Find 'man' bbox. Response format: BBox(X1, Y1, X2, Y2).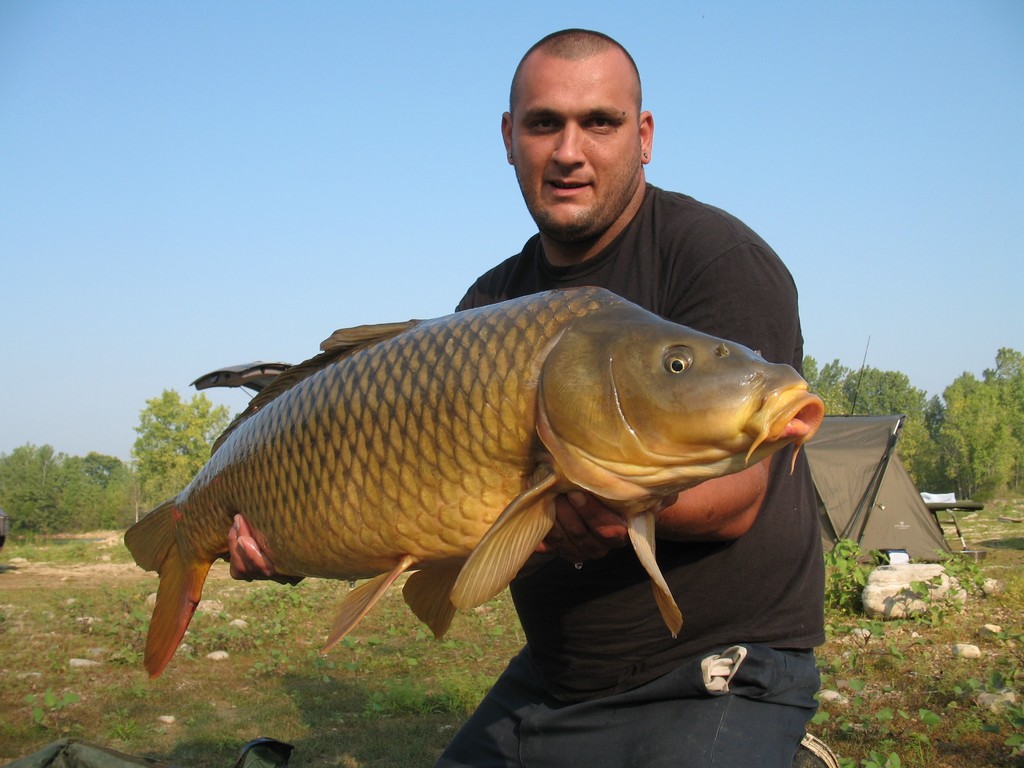
BBox(228, 29, 828, 767).
